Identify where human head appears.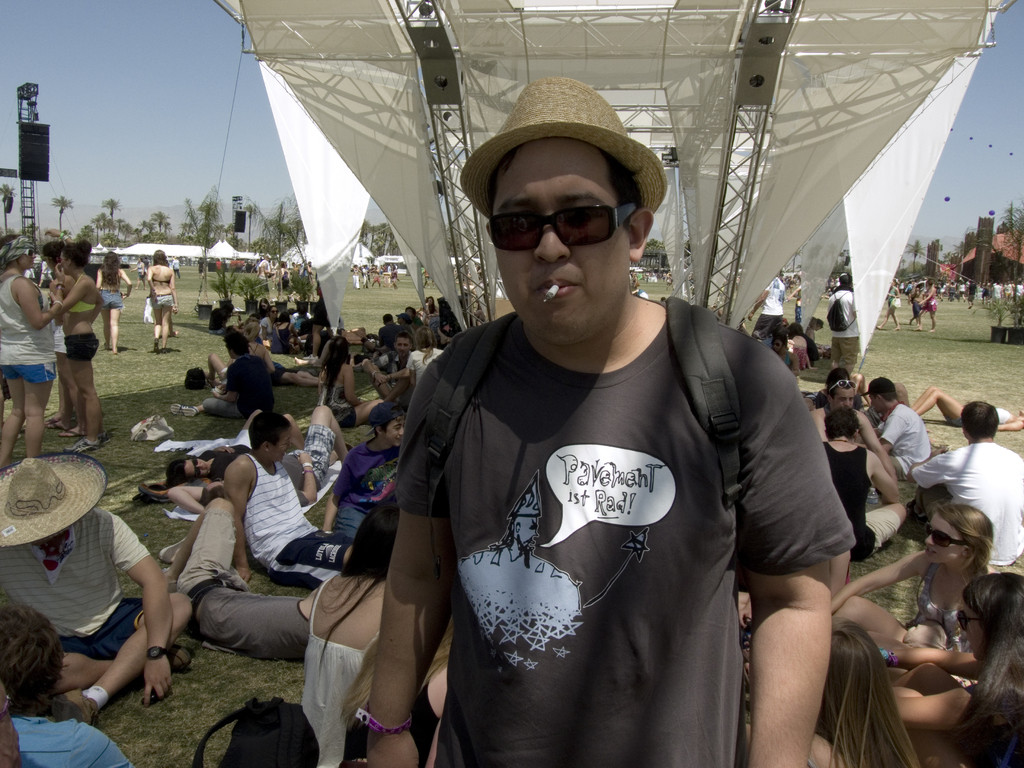
Appears at box=[840, 278, 855, 289].
